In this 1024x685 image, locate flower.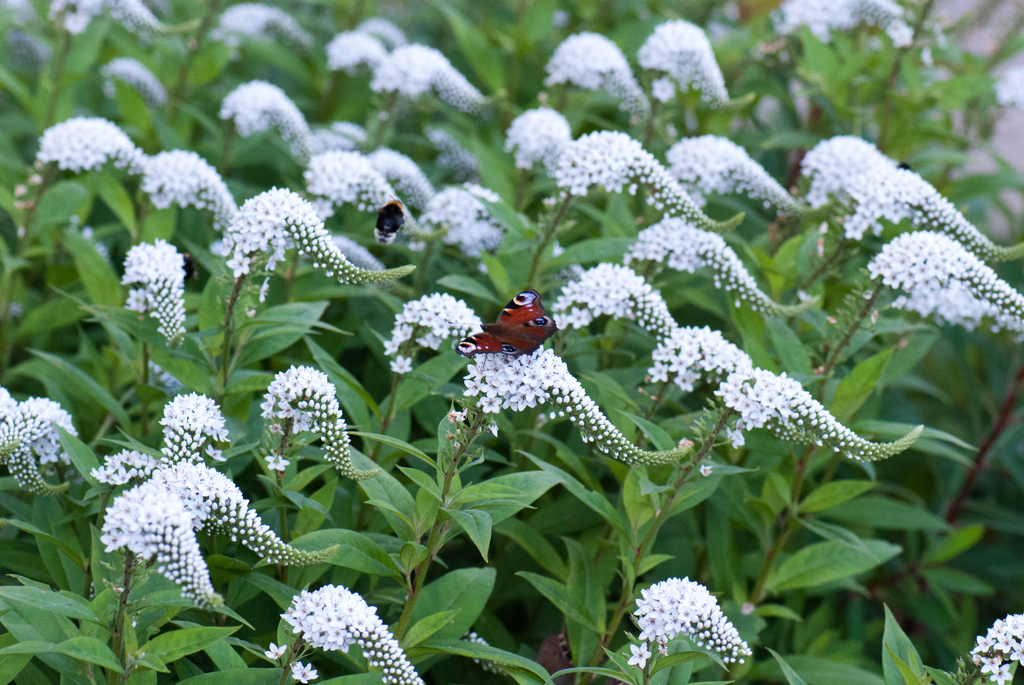
Bounding box: (x1=717, y1=368, x2=924, y2=463).
